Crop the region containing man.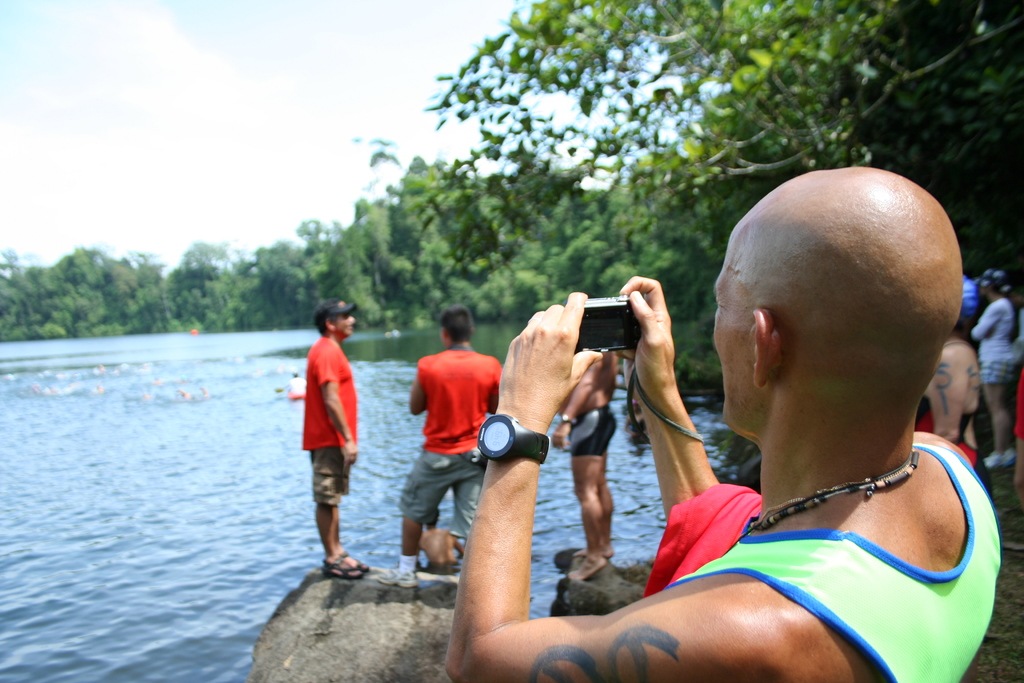
Crop region: (left=398, top=308, right=499, bottom=575).
